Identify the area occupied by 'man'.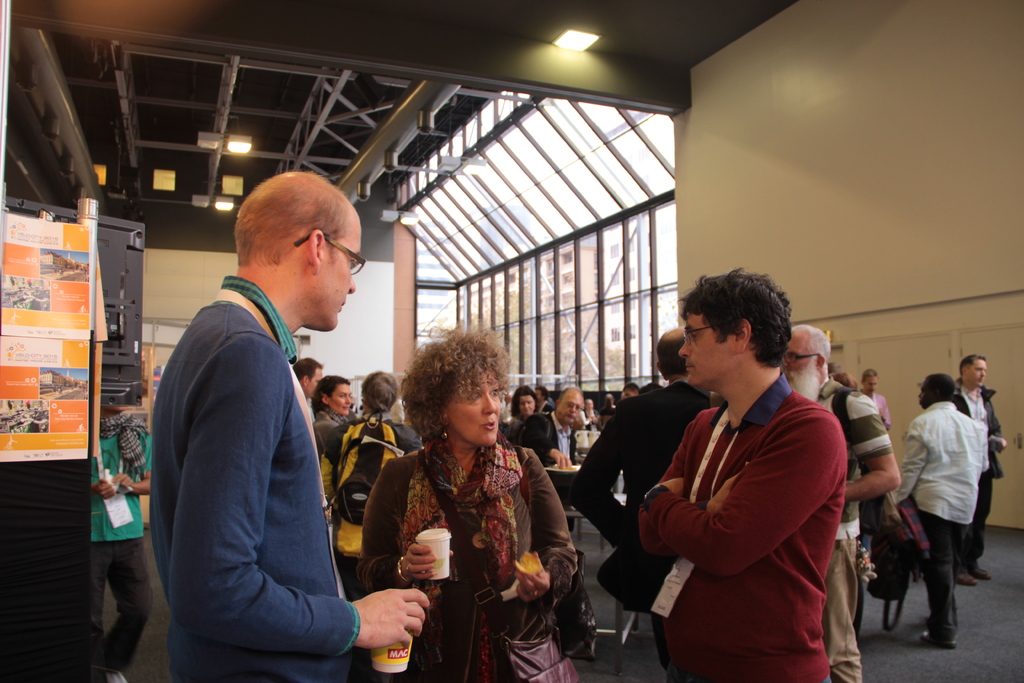
Area: (86,404,154,682).
